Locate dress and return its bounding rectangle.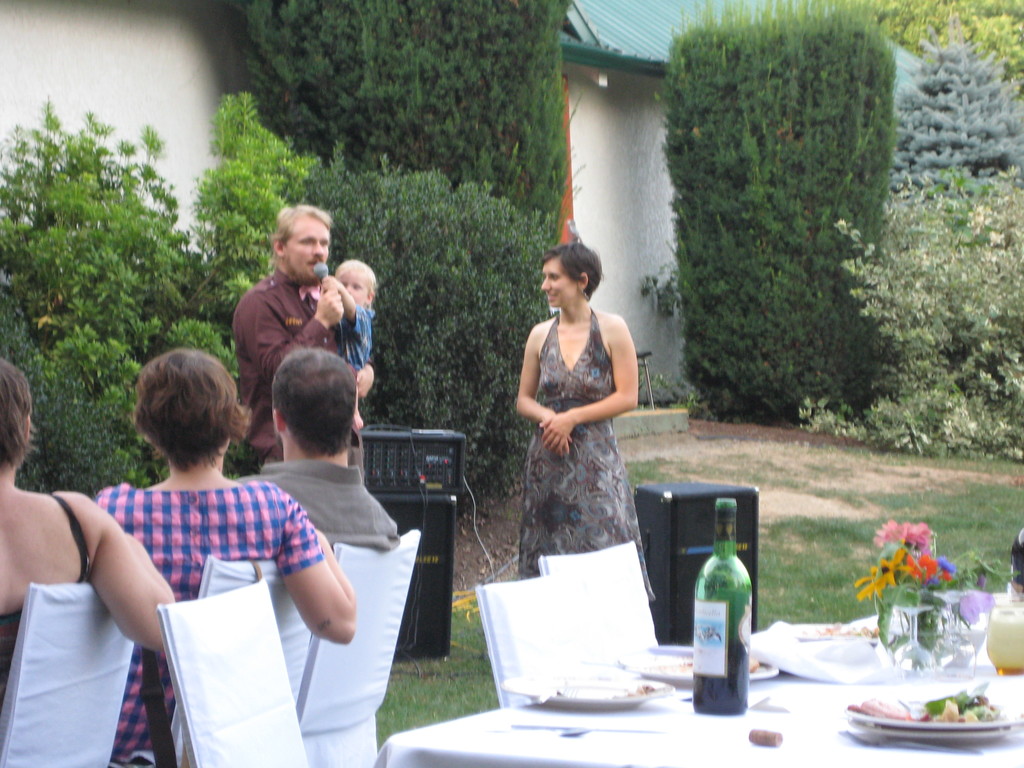
[516,306,653,606].
